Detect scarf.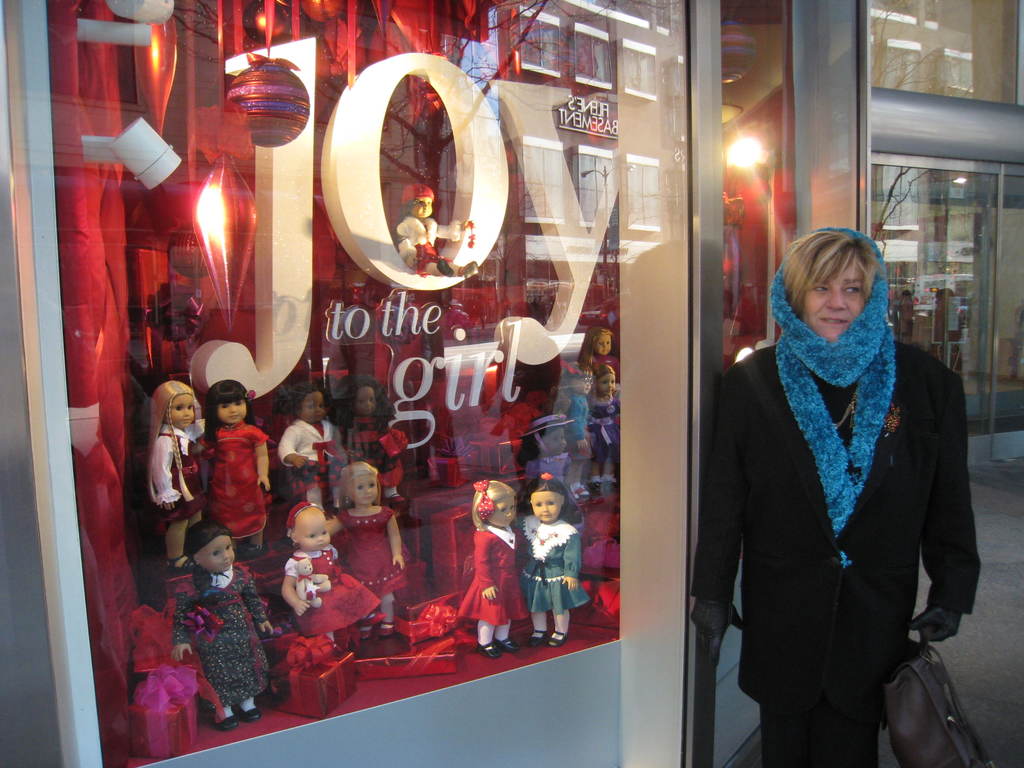
Detected at Rect(769, 227, 898, 532).
